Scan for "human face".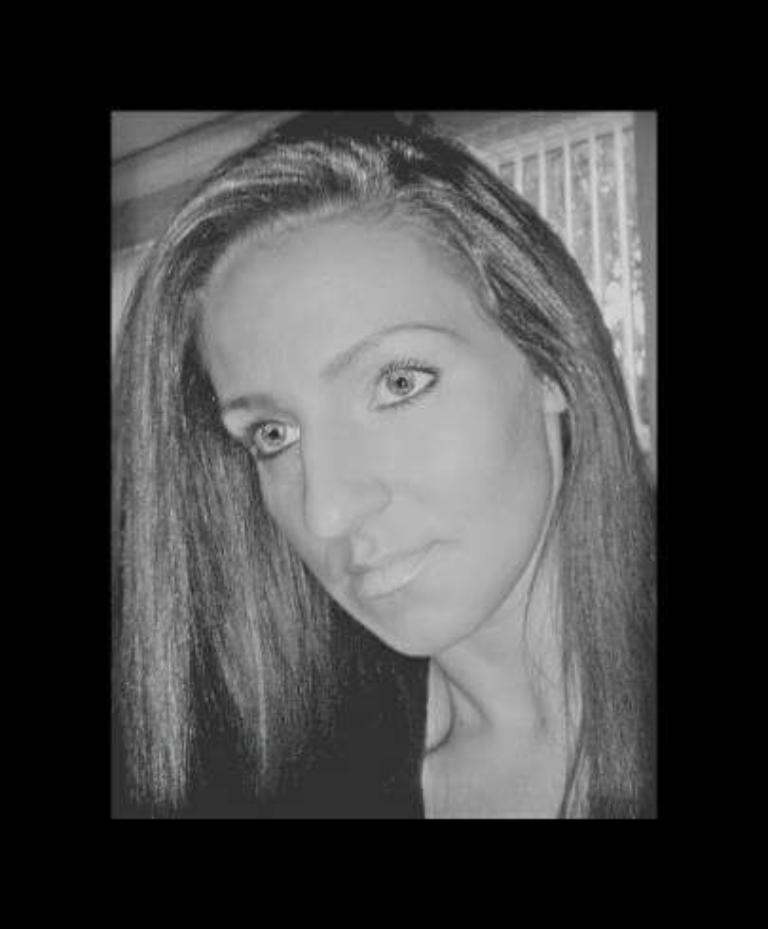
Scan result: [203,218,552,658].
